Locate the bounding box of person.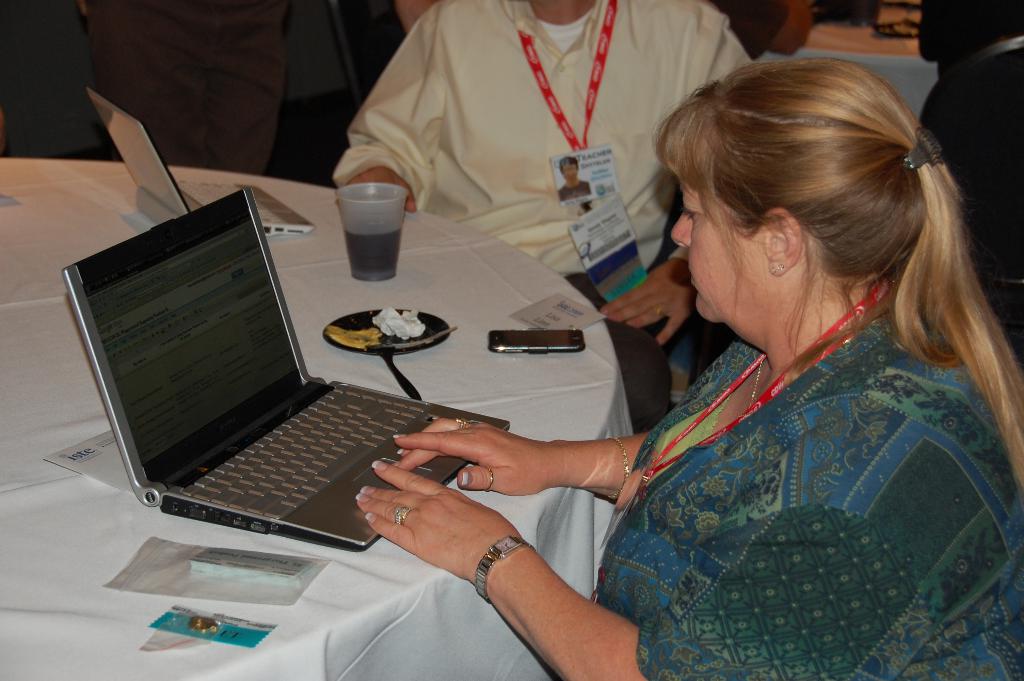
Bounding box: (557,159,591,201).
